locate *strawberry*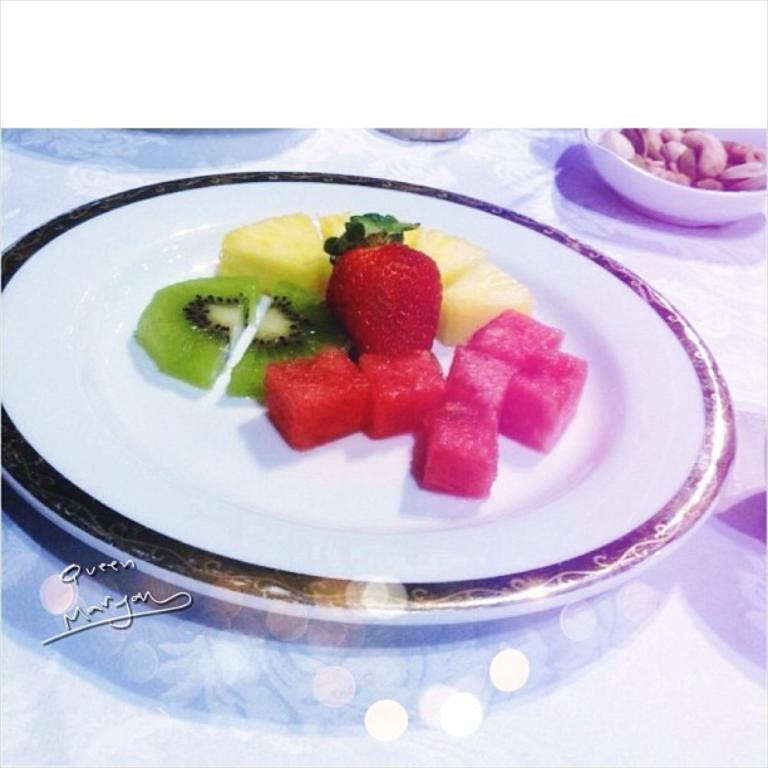
x1=333, y1=238, x2=452, y2=348
